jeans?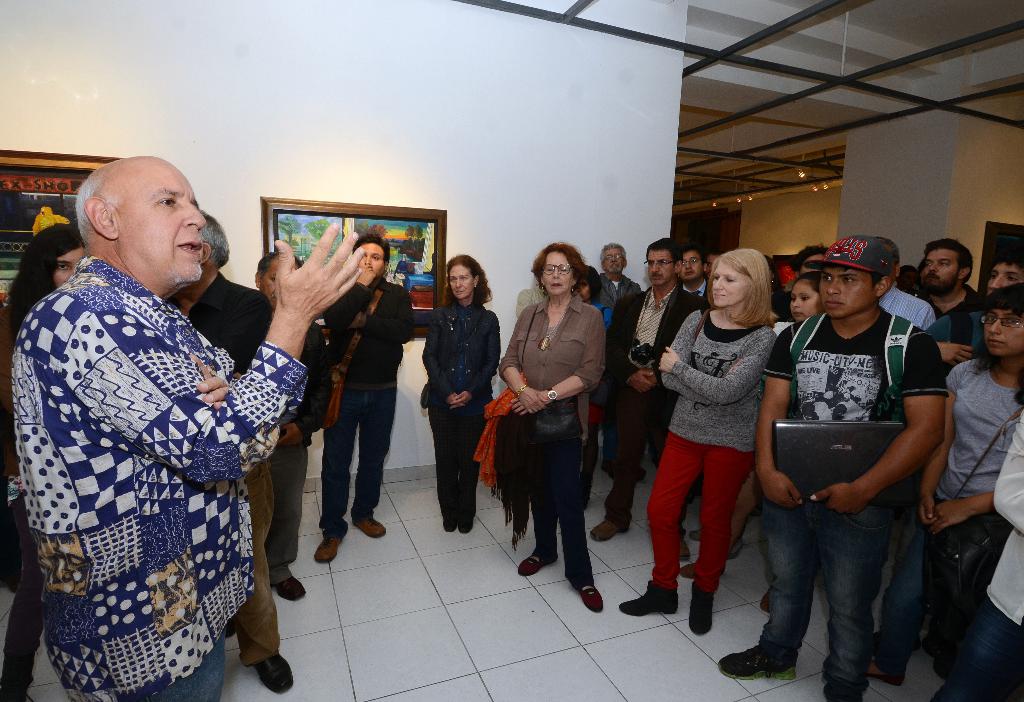
bbox(931, 598, 1023, 701)
